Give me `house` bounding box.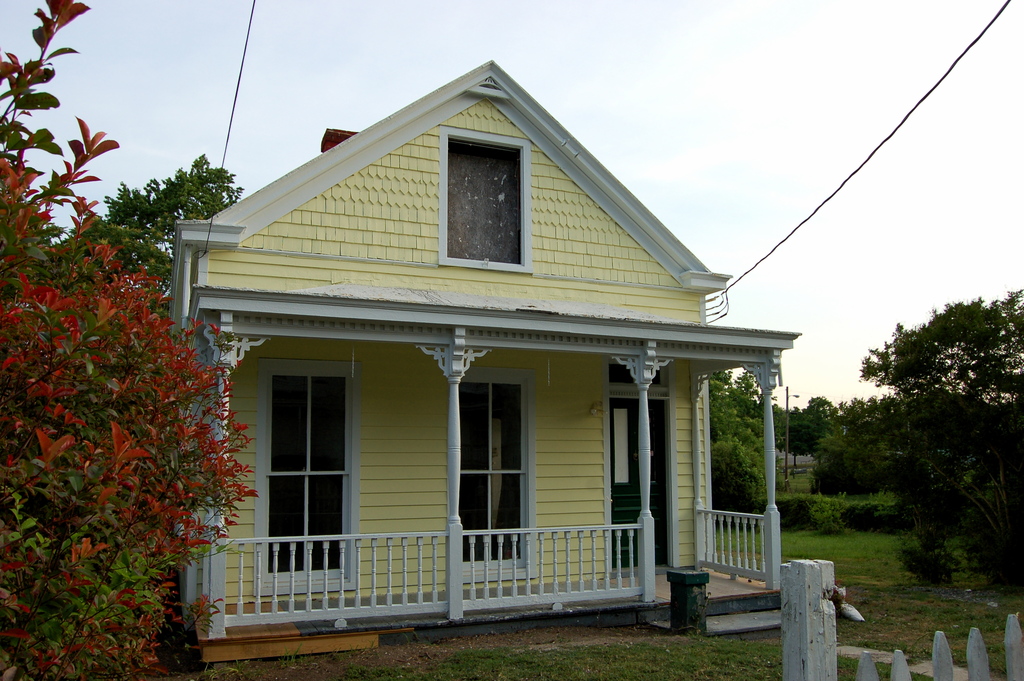
BBox(184, 54, 796, 659).
